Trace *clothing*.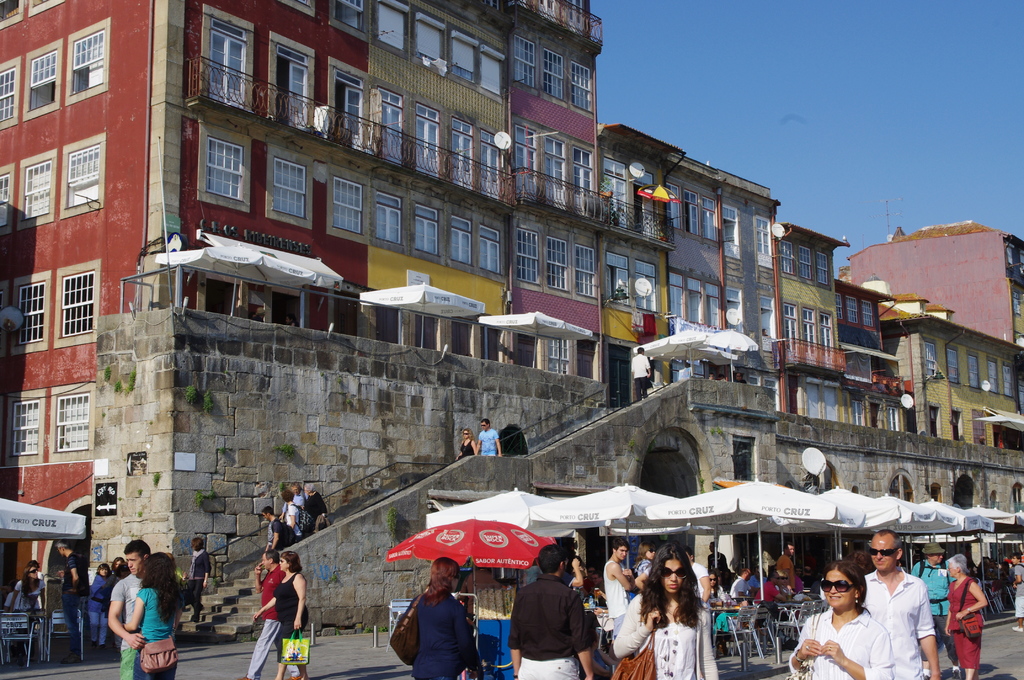
Traced to x1=516 y1=655 x2=580 y2=679.
